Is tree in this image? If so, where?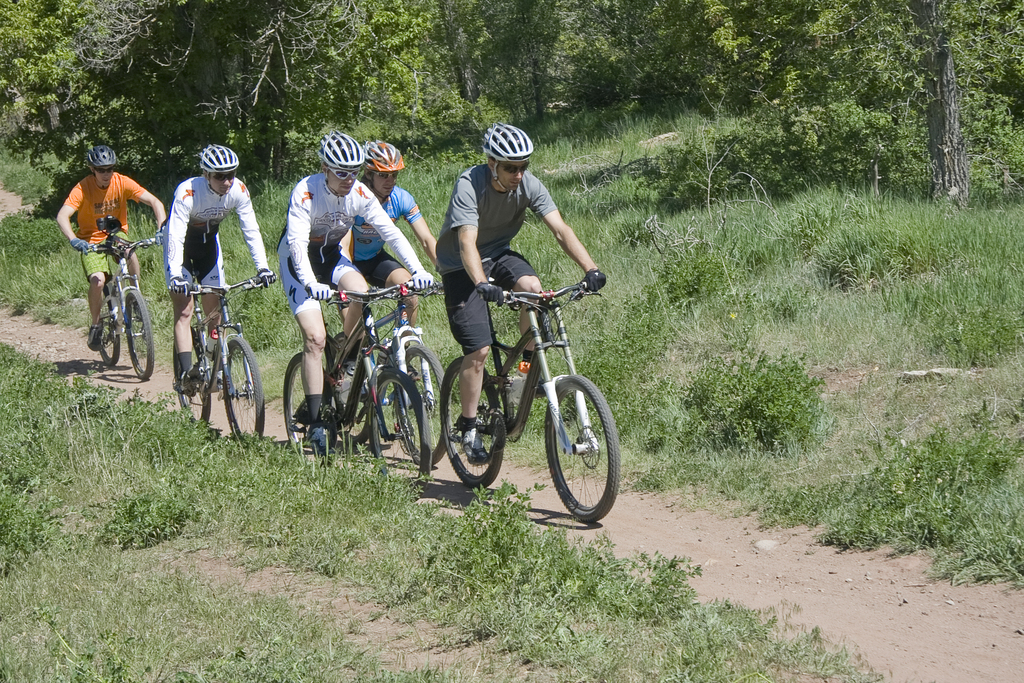
Yes, at (x1=548, y1=0, x2=678, y2=122).
